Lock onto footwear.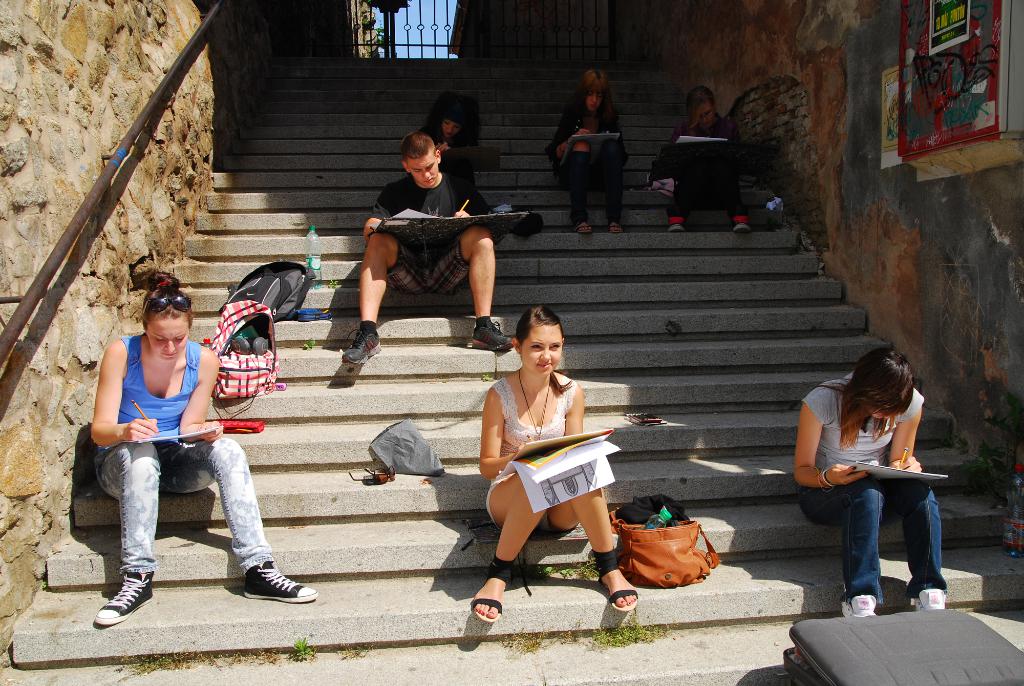
Locked: rect(909, 589, 948, 613).
